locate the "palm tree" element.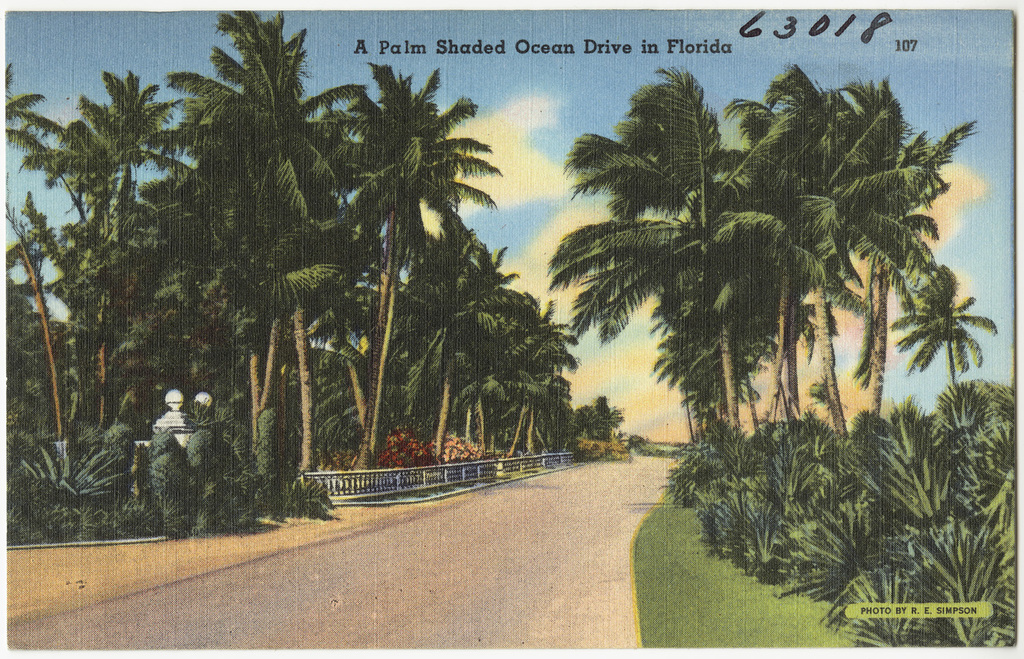
Element bbox: 59 74 158 423.
